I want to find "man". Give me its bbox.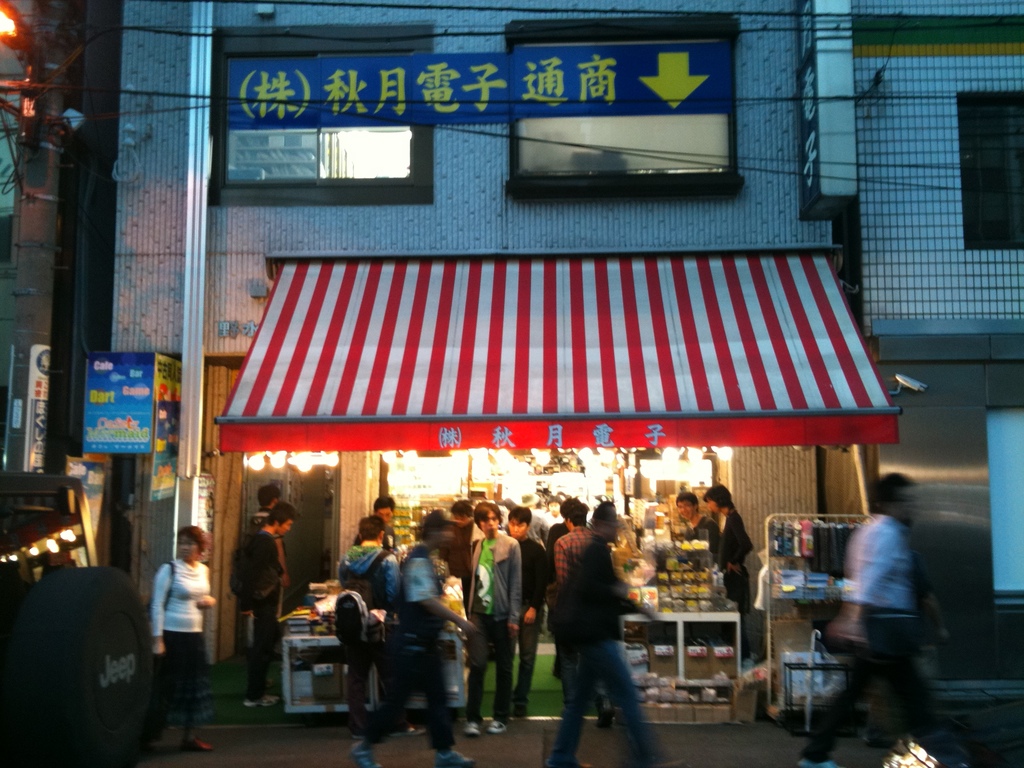
locate(460, 496, 524, 738).
